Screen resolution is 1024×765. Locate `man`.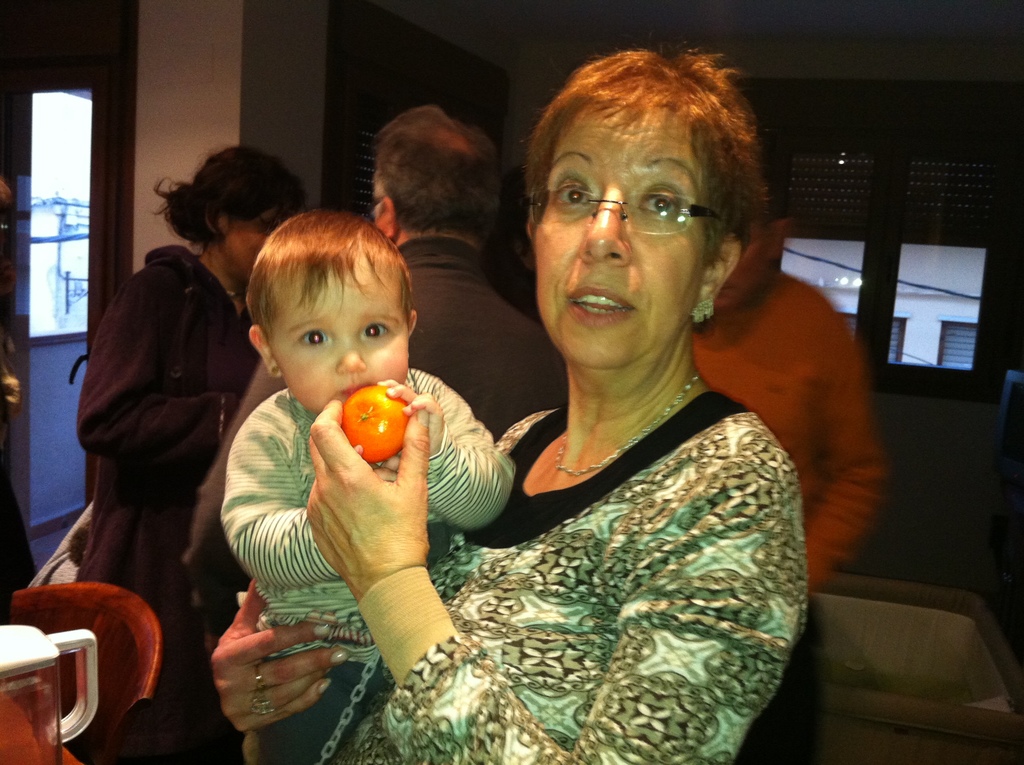
{"x1": 180, "y1": 108, "x2": 570, "y2": 761}.
